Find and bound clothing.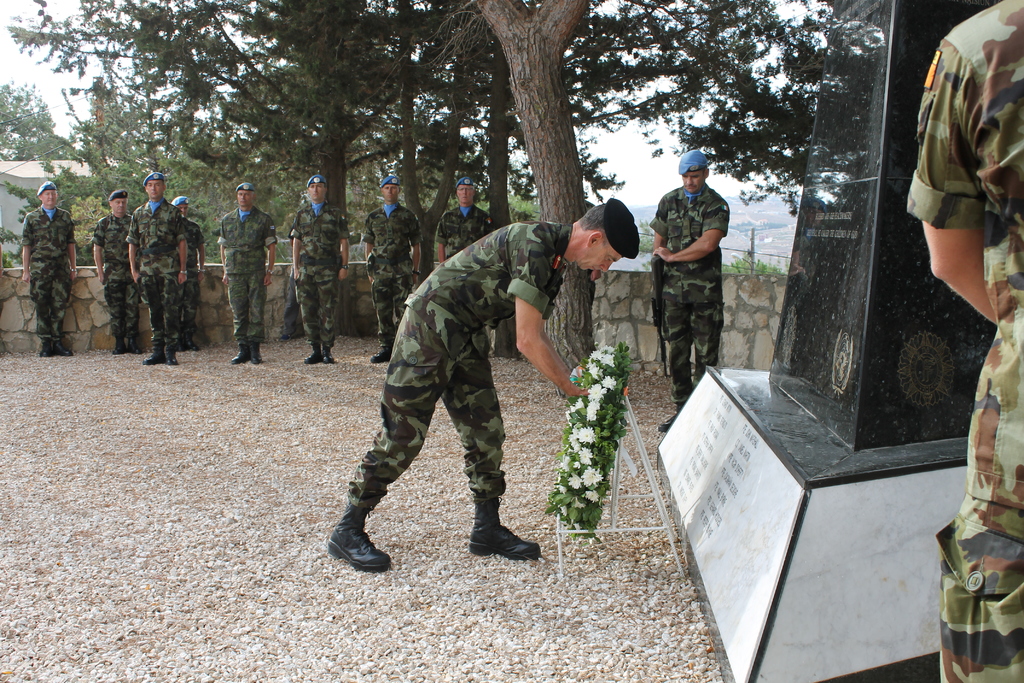
Bound: locate(181, 217, 204, 341).
